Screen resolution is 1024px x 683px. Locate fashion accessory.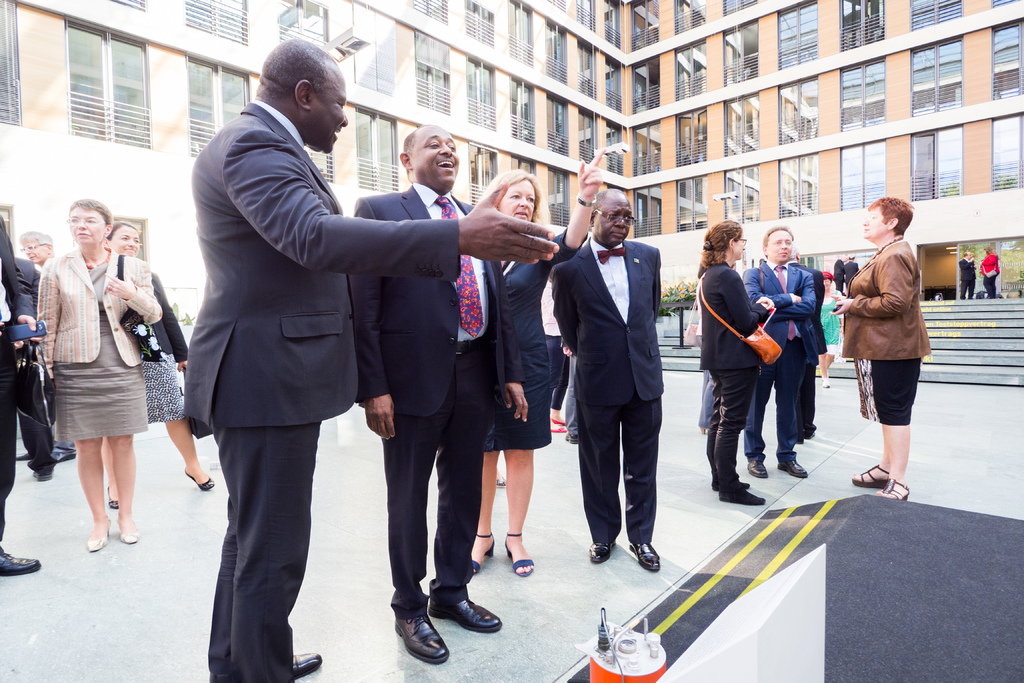
[821, 375, 831, 389].
